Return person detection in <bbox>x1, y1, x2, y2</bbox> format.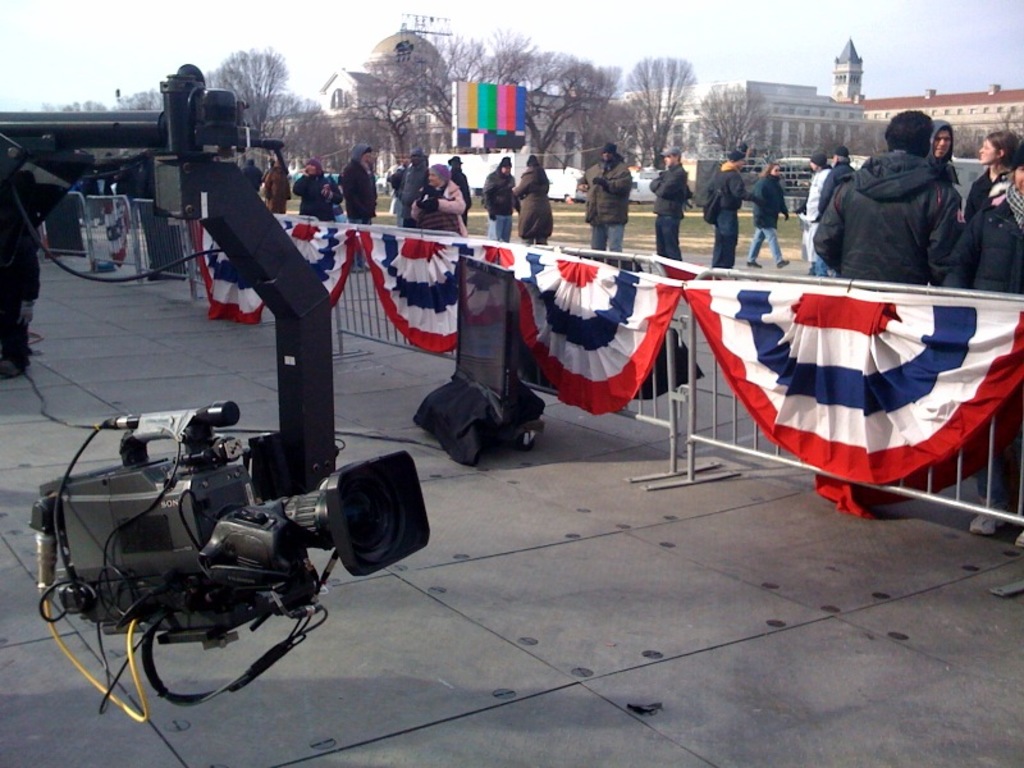
<bbox>78, 169, 97, 218</bbox>.
